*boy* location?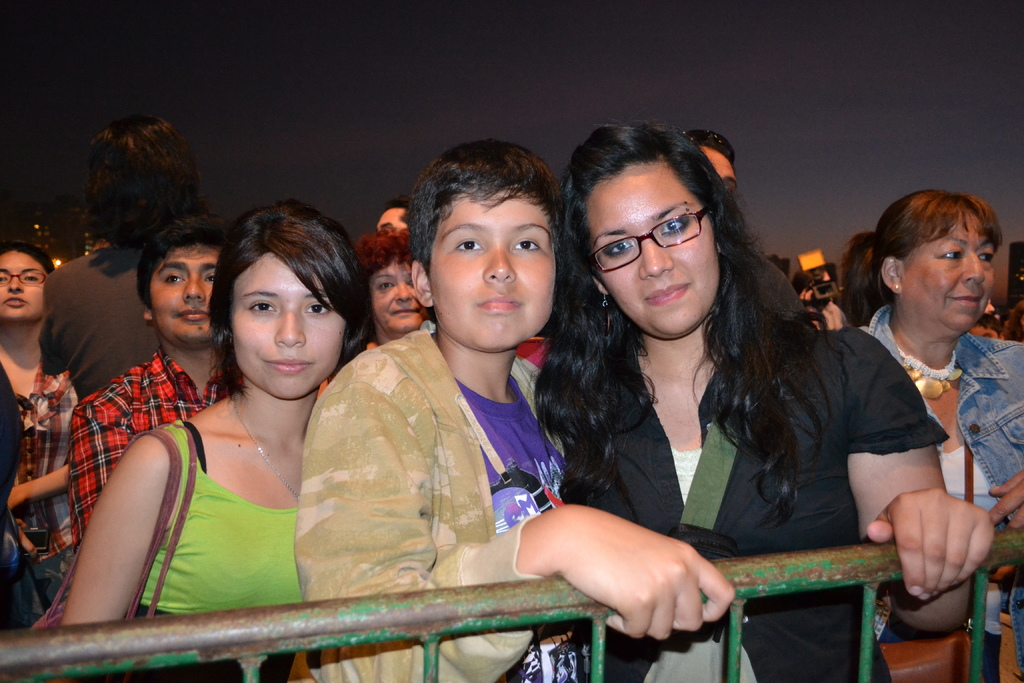
bbox=[290, 133, 732, 682]
